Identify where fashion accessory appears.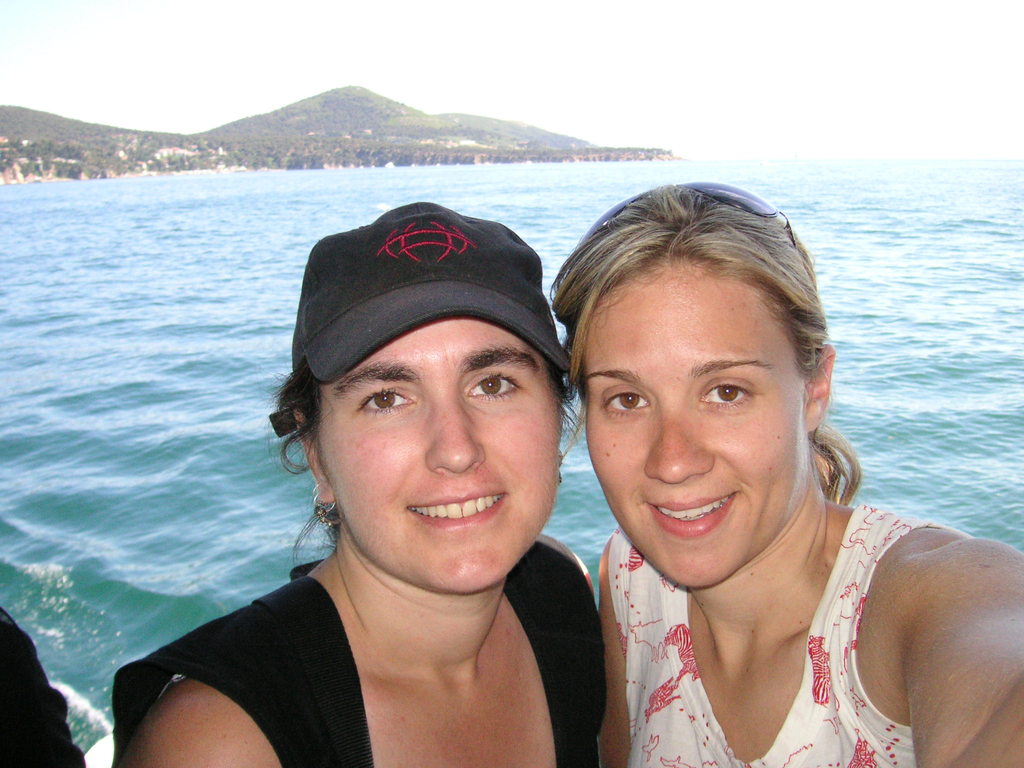
Appears at bbox(316, 497, 348, 531).
